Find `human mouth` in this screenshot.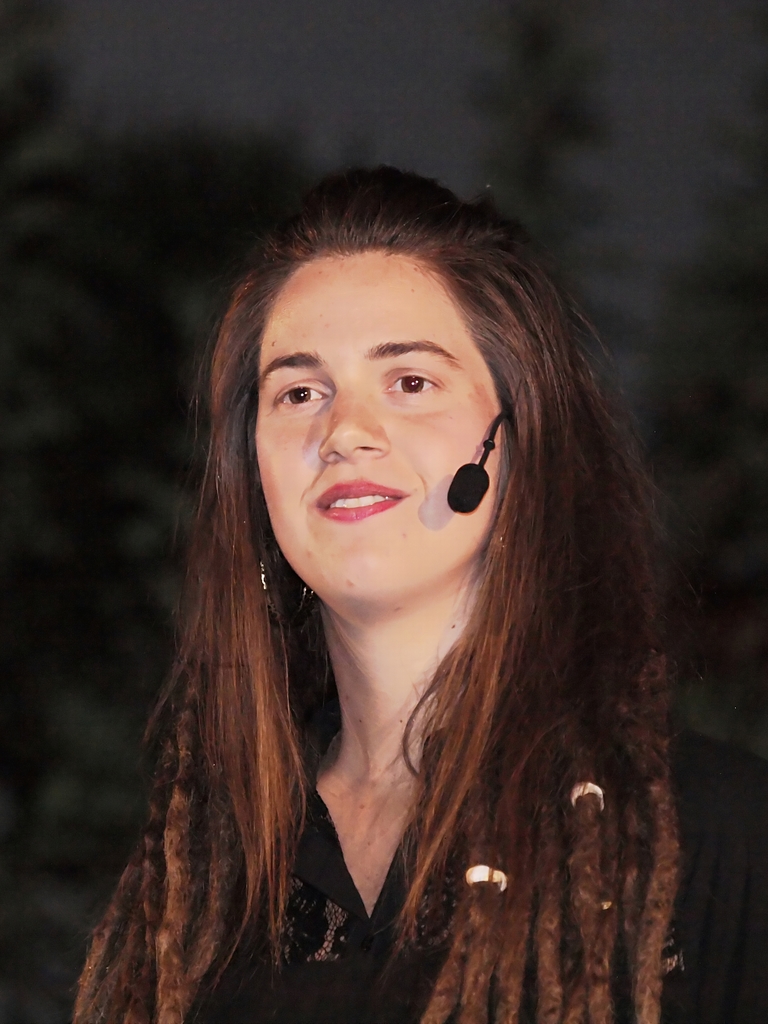
The bounding box for `human mouth` is 291, 468, 442, 527.
